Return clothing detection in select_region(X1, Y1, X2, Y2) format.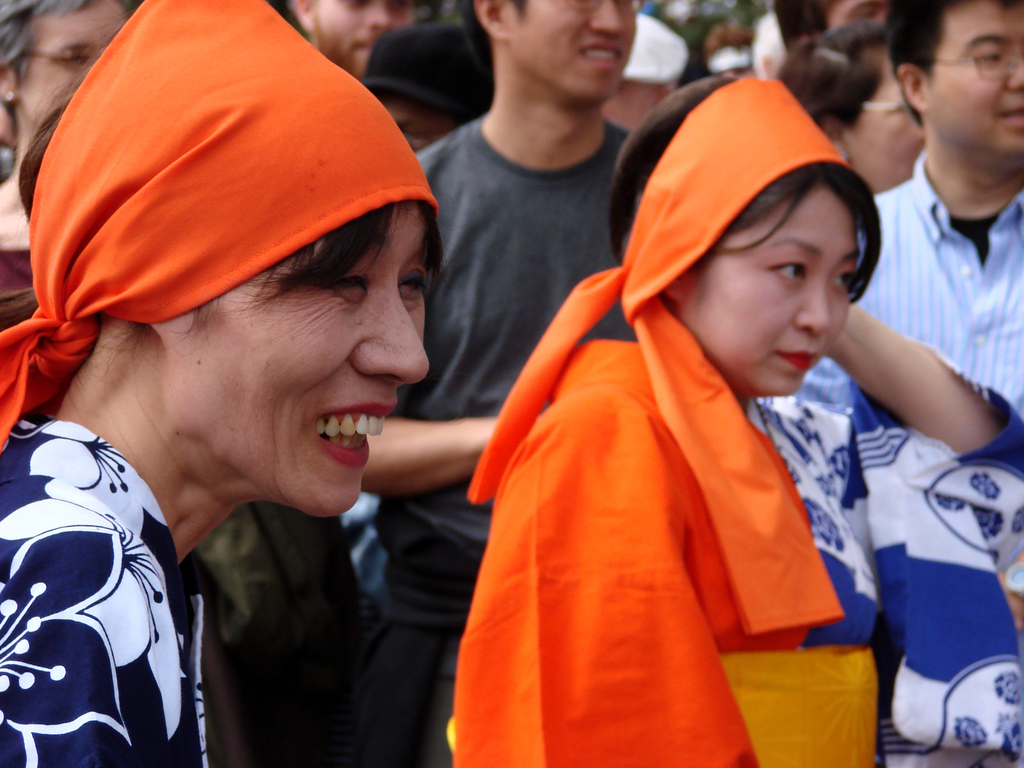
select_region(191, 497, 381, 767).
